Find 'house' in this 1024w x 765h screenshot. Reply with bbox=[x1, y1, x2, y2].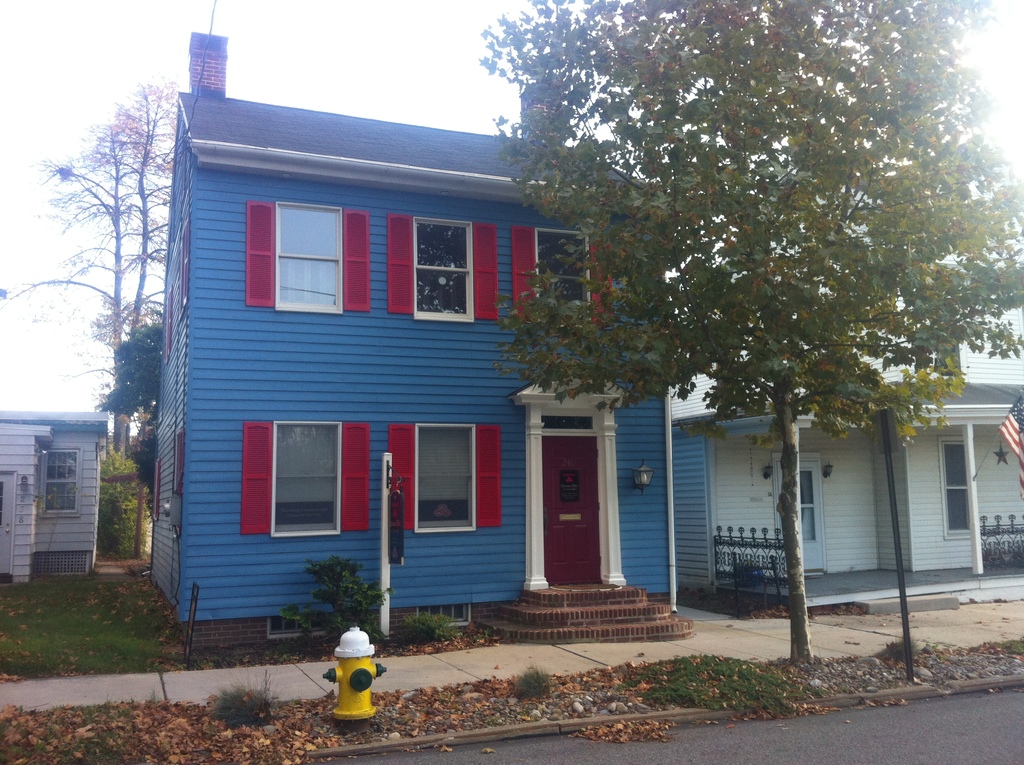
bbox=[0, 409, 110, 580].
